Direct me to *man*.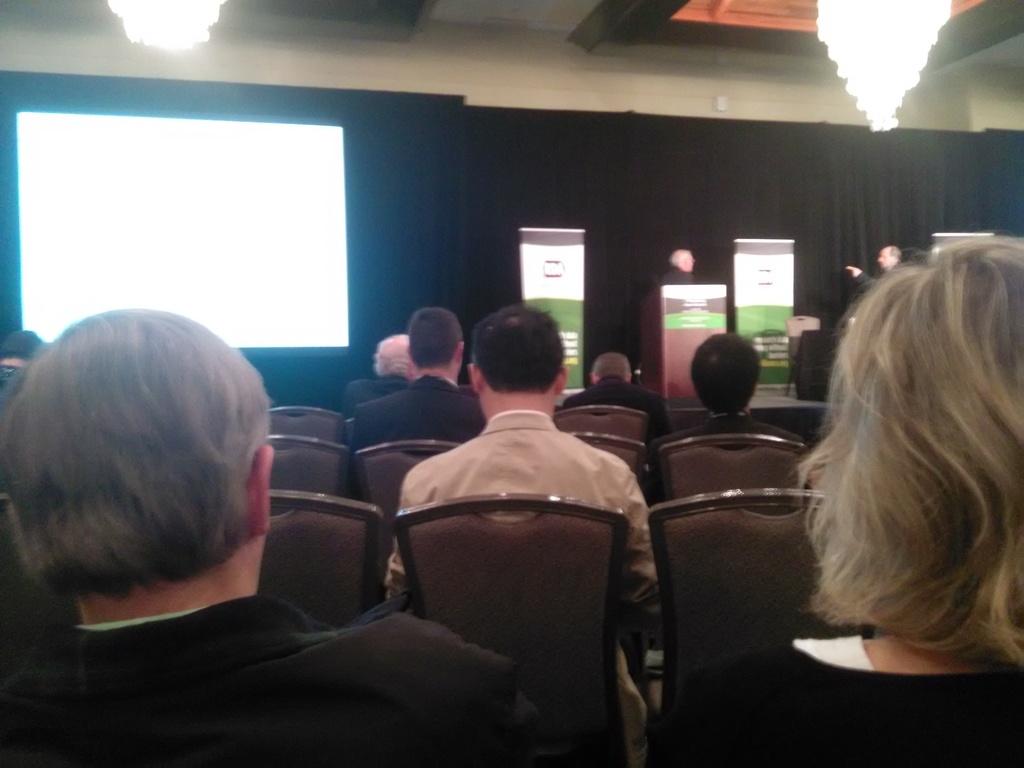
Direction: 335:291:490:444.
